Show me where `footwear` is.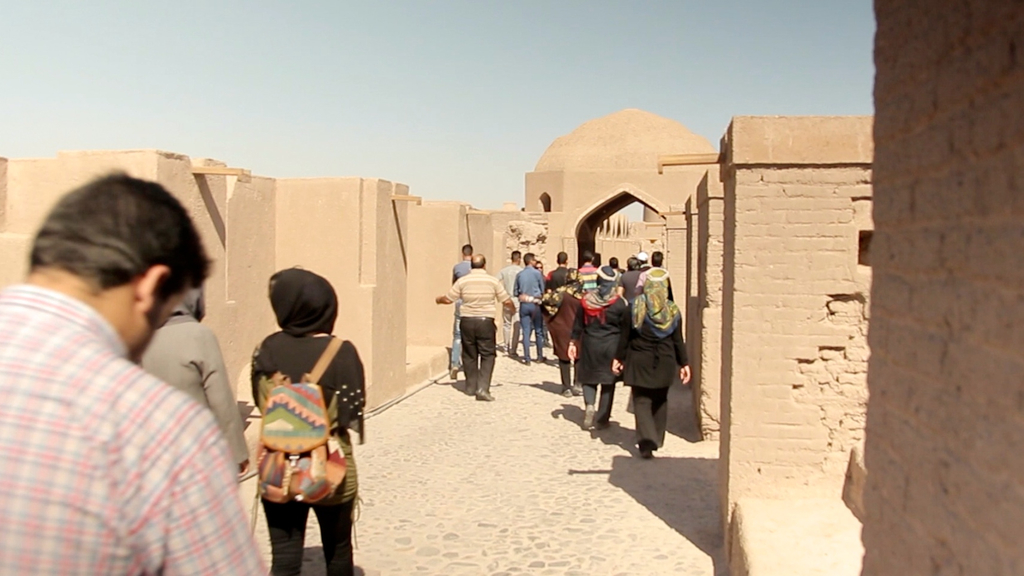
`footwear` is at 528 360 534 365.
